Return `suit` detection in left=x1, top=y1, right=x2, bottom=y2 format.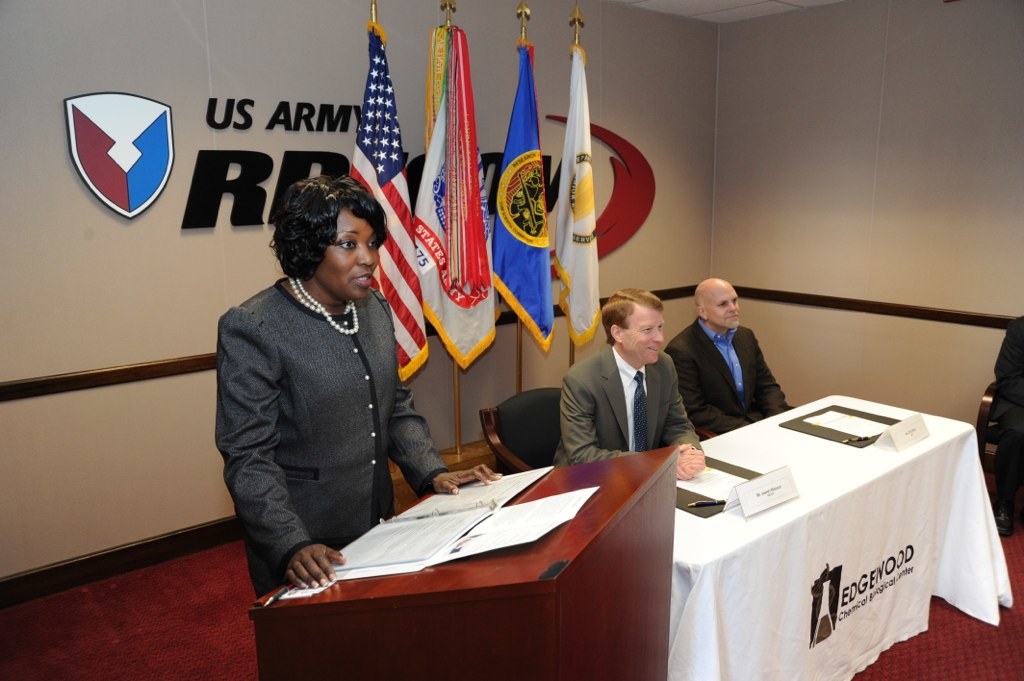
left=662, top=316, right=792, bottom=434.
